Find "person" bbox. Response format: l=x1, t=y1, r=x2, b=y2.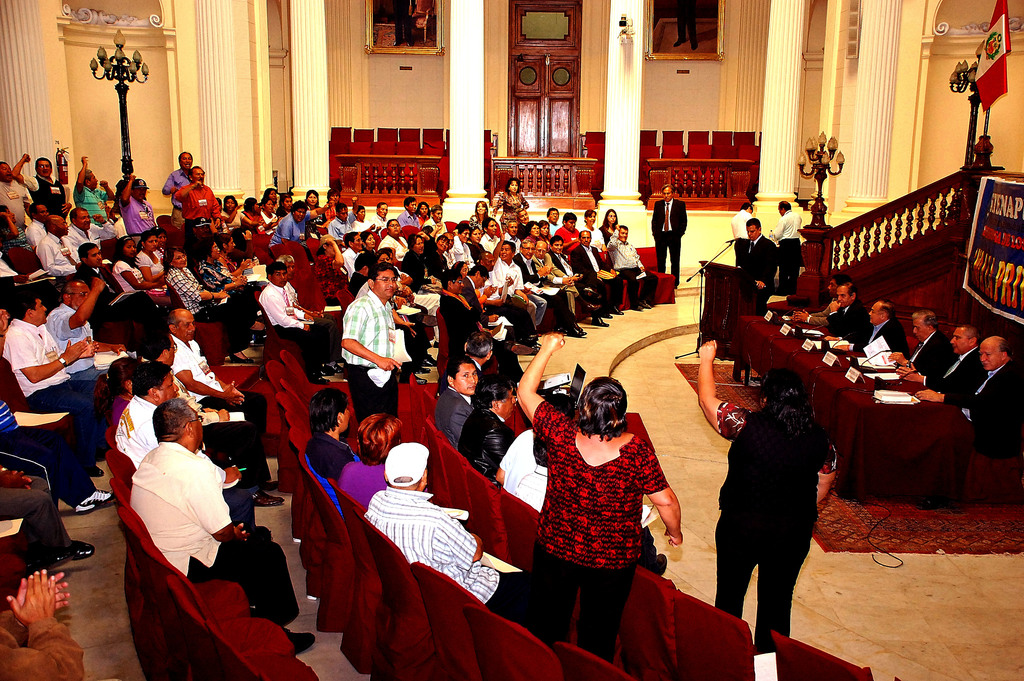
l=650, t=185, r=688, b=293.
